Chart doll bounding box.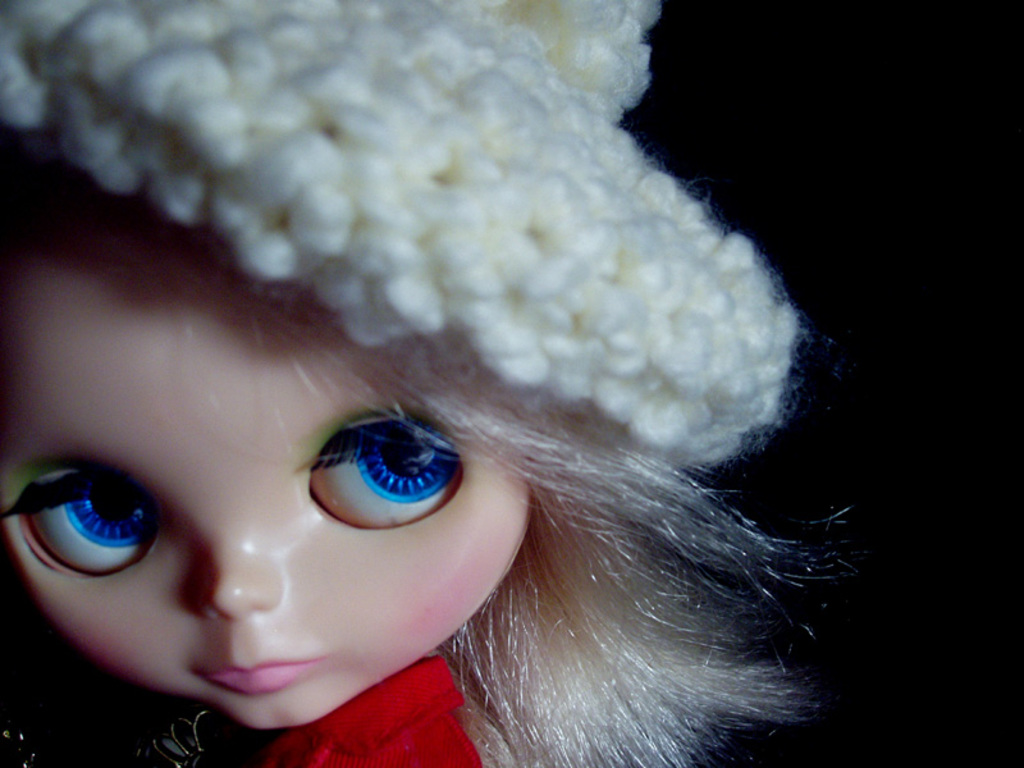
Charted: 3,19,835,754.
